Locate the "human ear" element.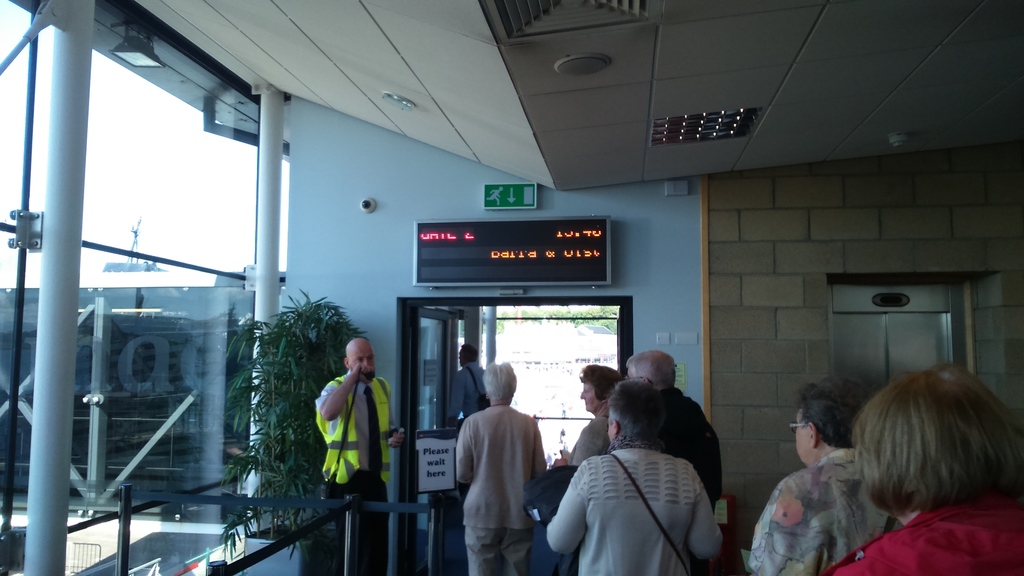
Element bbox: rect(612, 420, 621, 434).
